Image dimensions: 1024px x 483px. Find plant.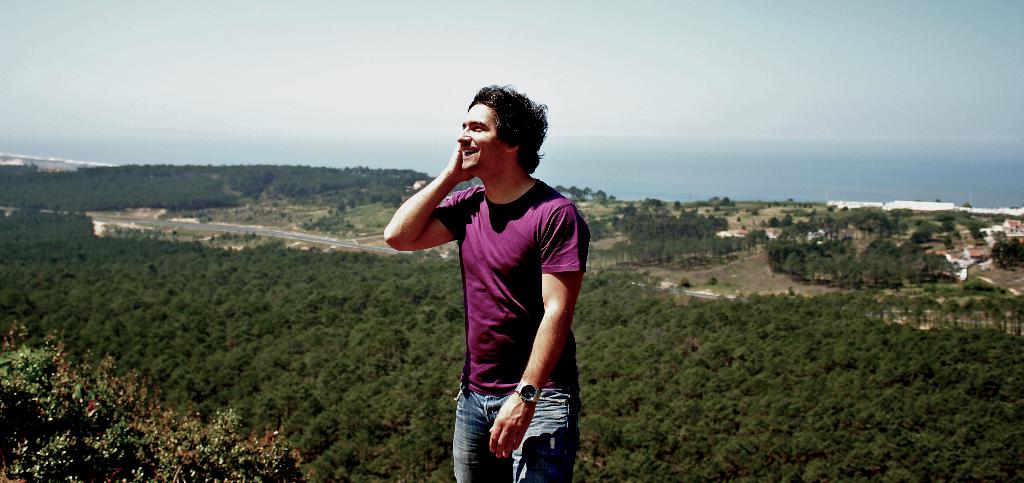
box(787, 285, 795, 295).
